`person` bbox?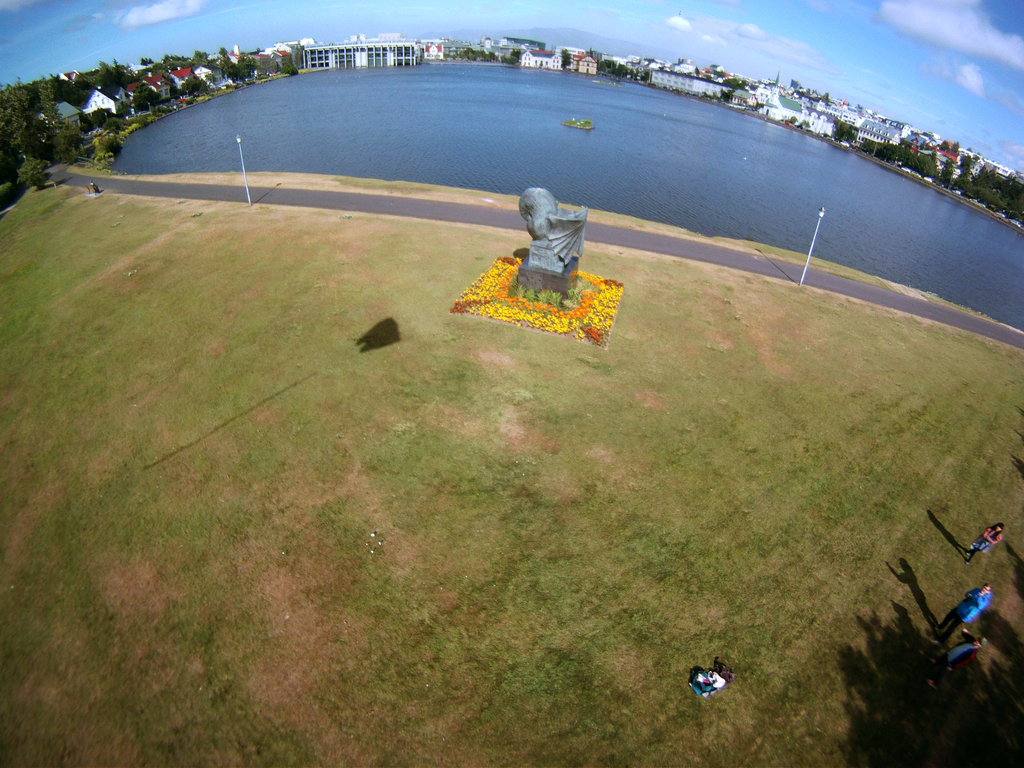
{"left": 970, "top": 523, "right": 1007, "bottom": 566}
